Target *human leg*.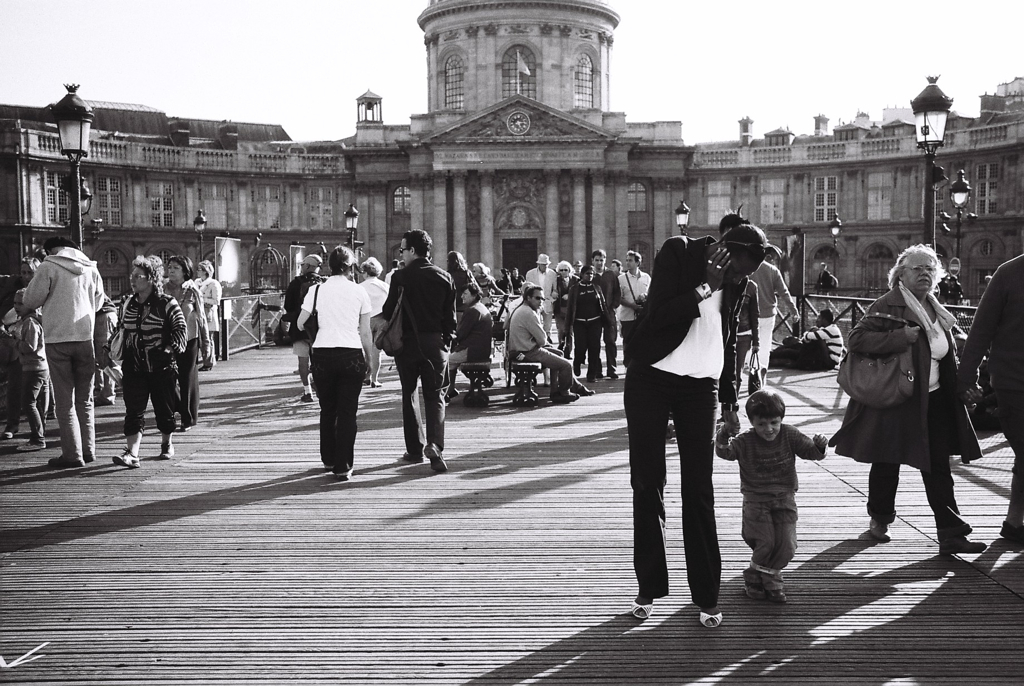
Target region: Rect(369, 344, 382, 388).
